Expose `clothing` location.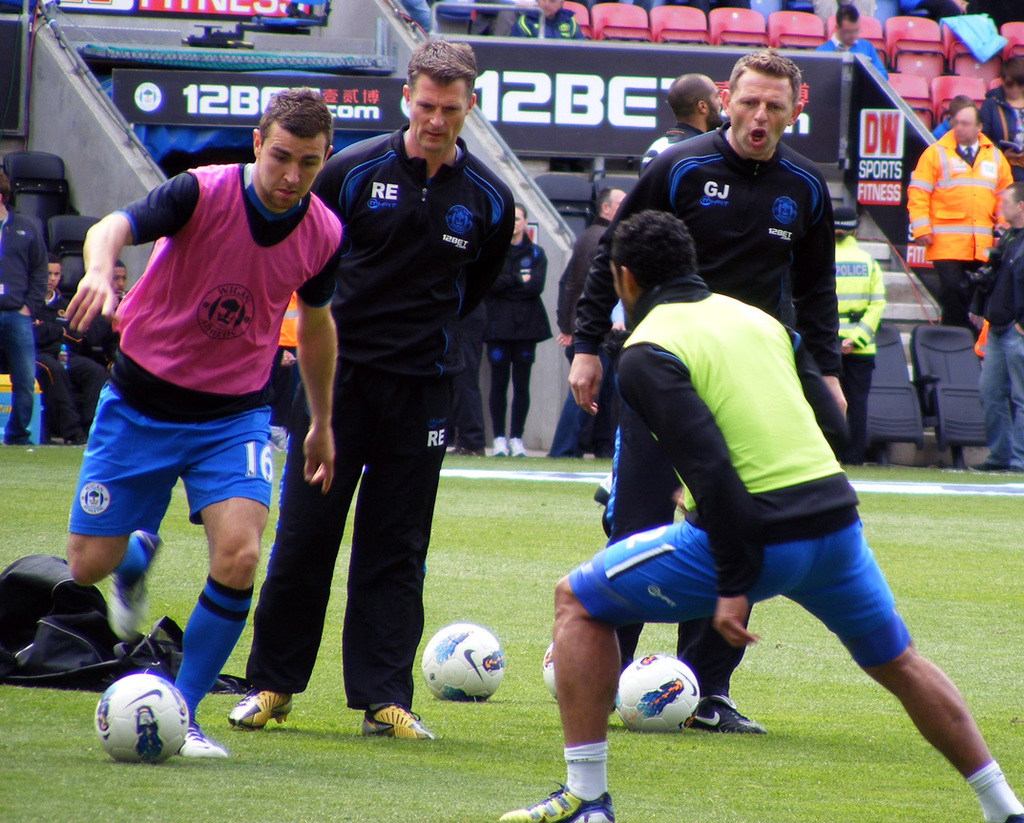
Exposed at <region>896, 123, 1023, 320</region>.
